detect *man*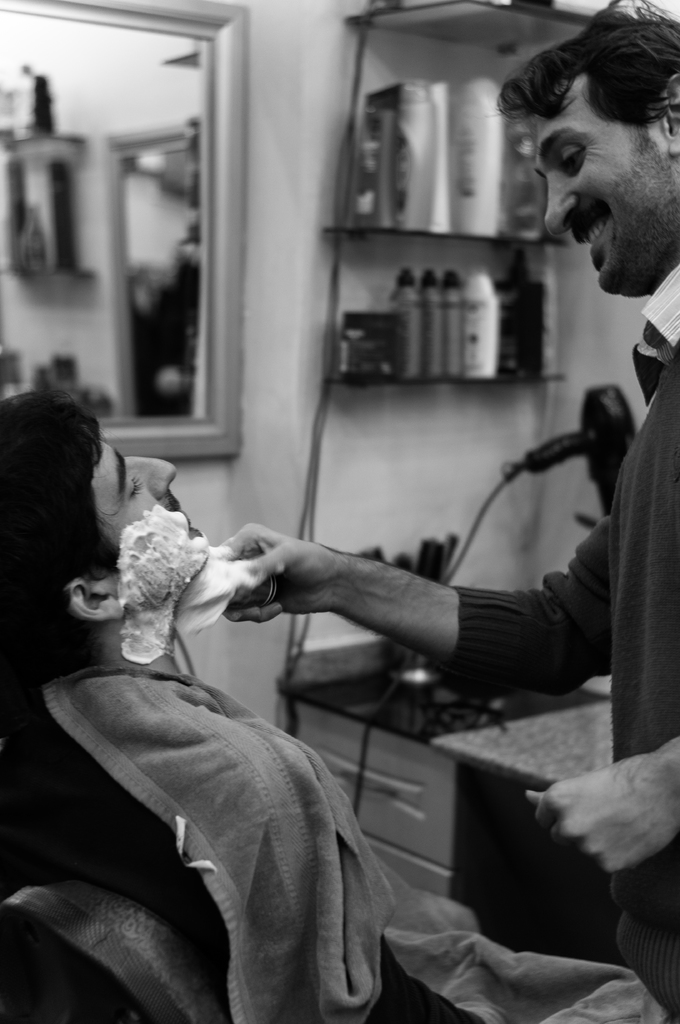
0,386,670,1023
